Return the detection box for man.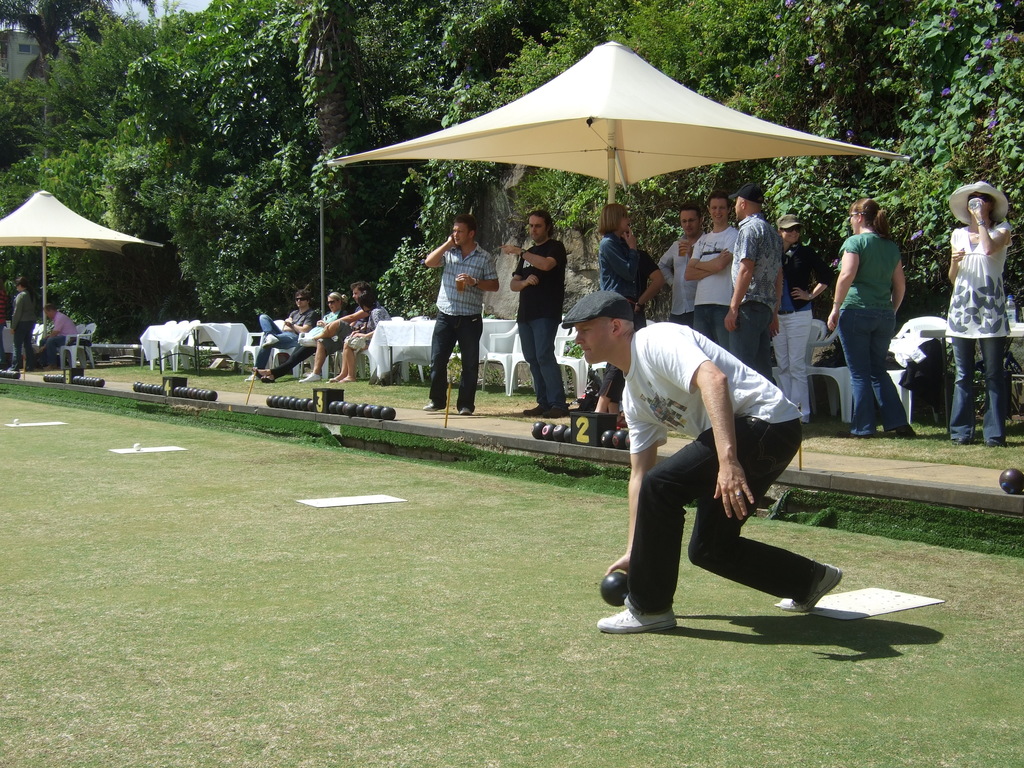
detection(652, 201, 710, 329).
